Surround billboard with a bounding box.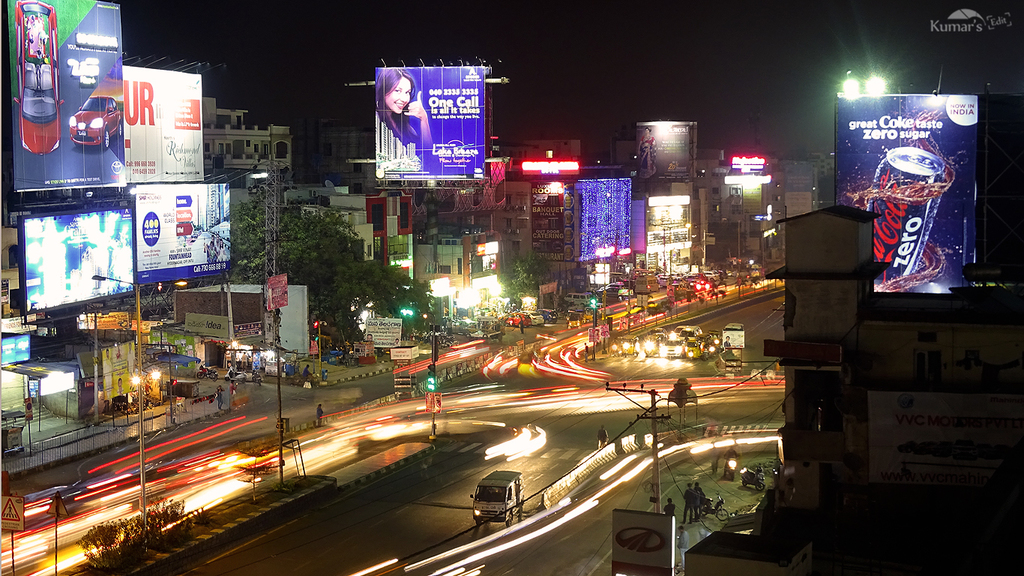
<box>0,335,29,361</box>.
